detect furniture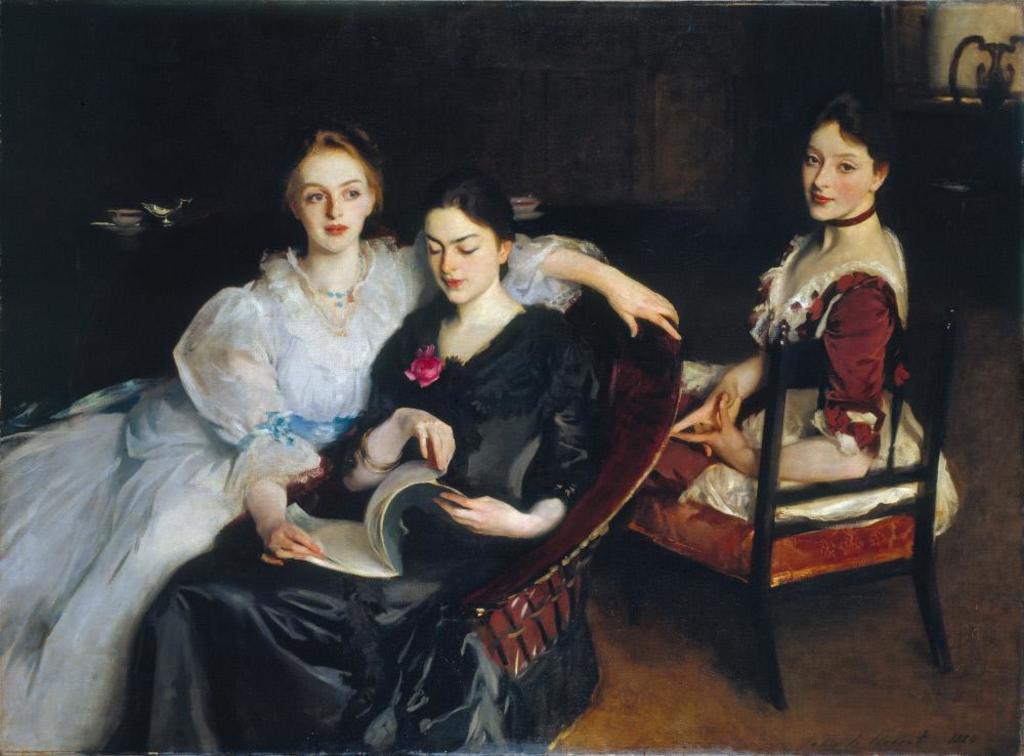
[909,95,1023,299]
